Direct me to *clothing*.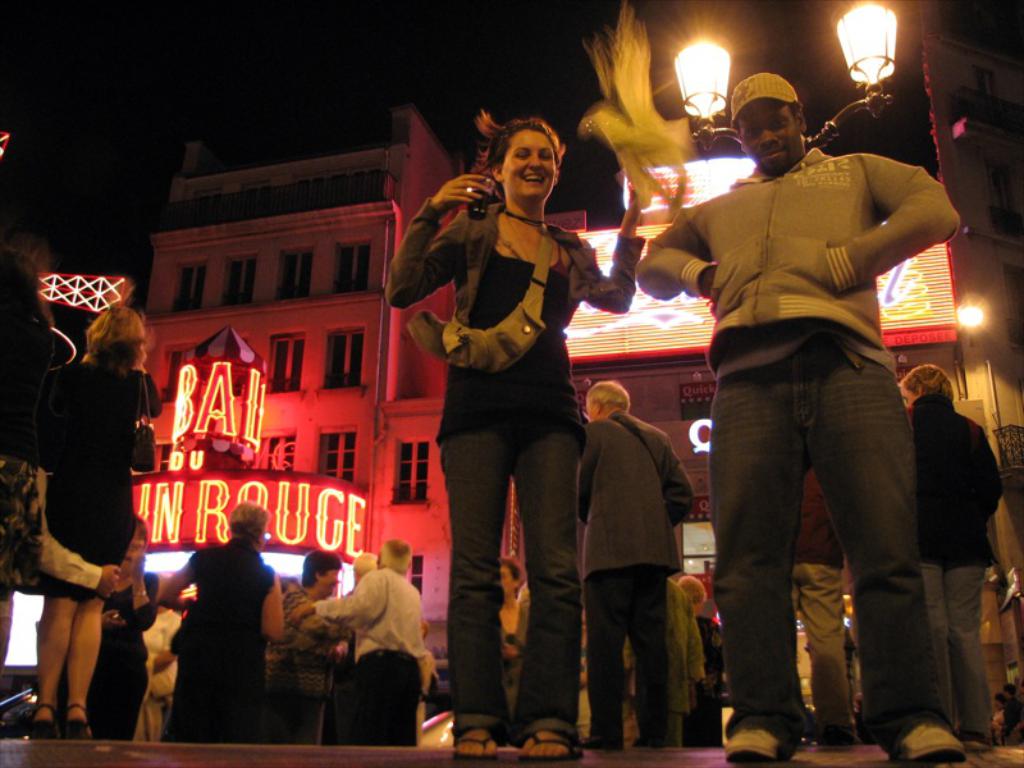
Direction: 384/193/650/740.
